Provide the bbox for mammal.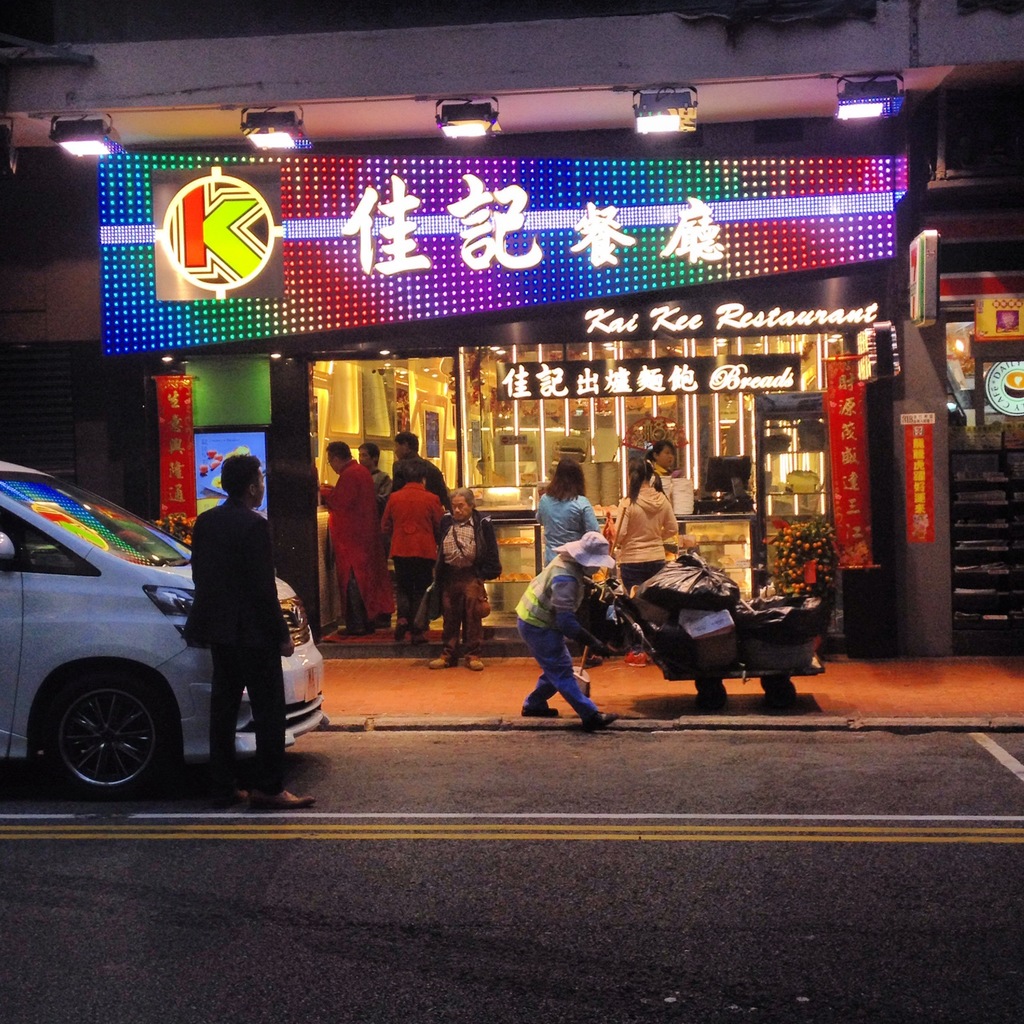
box(310, 435, 394, 643).
